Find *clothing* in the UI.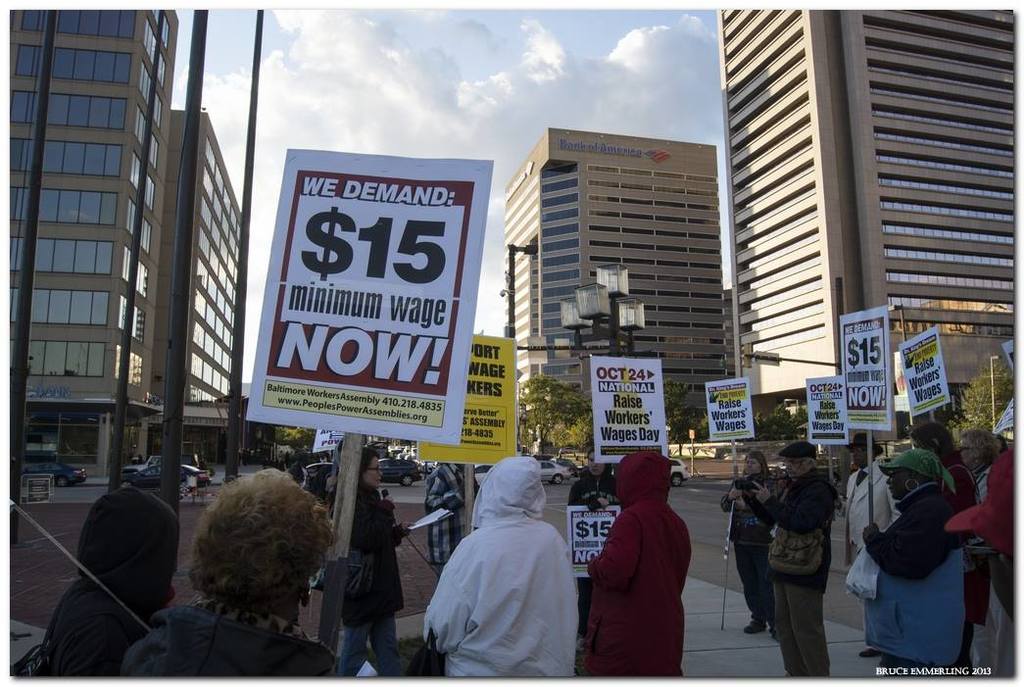
UI element at 969:456:1023:686.
